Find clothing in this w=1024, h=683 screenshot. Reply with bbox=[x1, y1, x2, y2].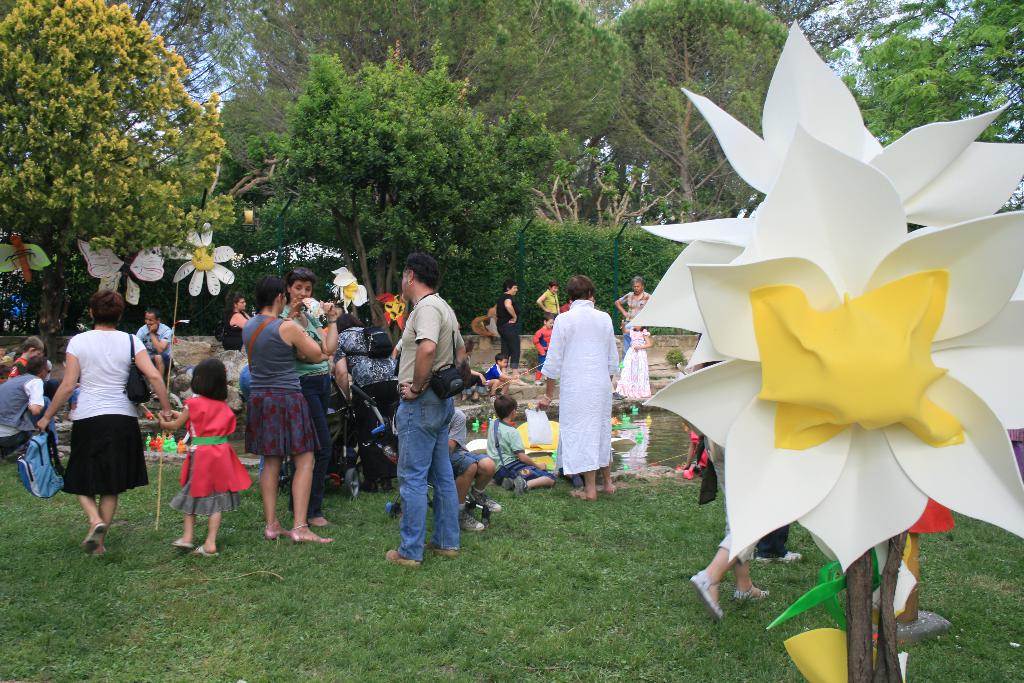
bbox=[239, 314, 320, 459].
